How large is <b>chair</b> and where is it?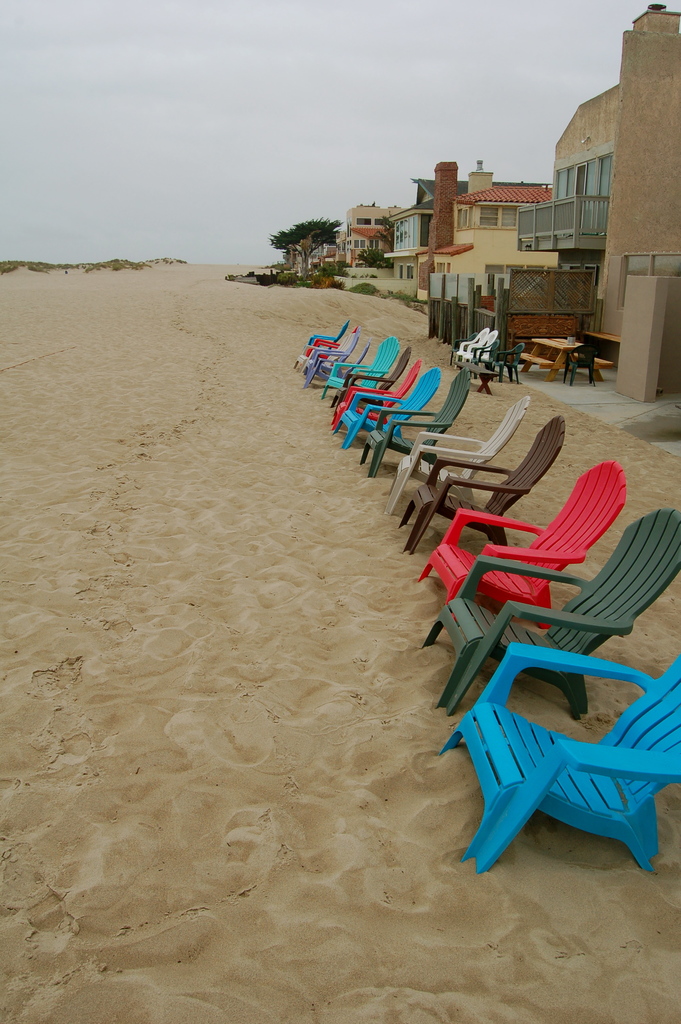
Bounding box: rect(468, 337, 503, 383).
